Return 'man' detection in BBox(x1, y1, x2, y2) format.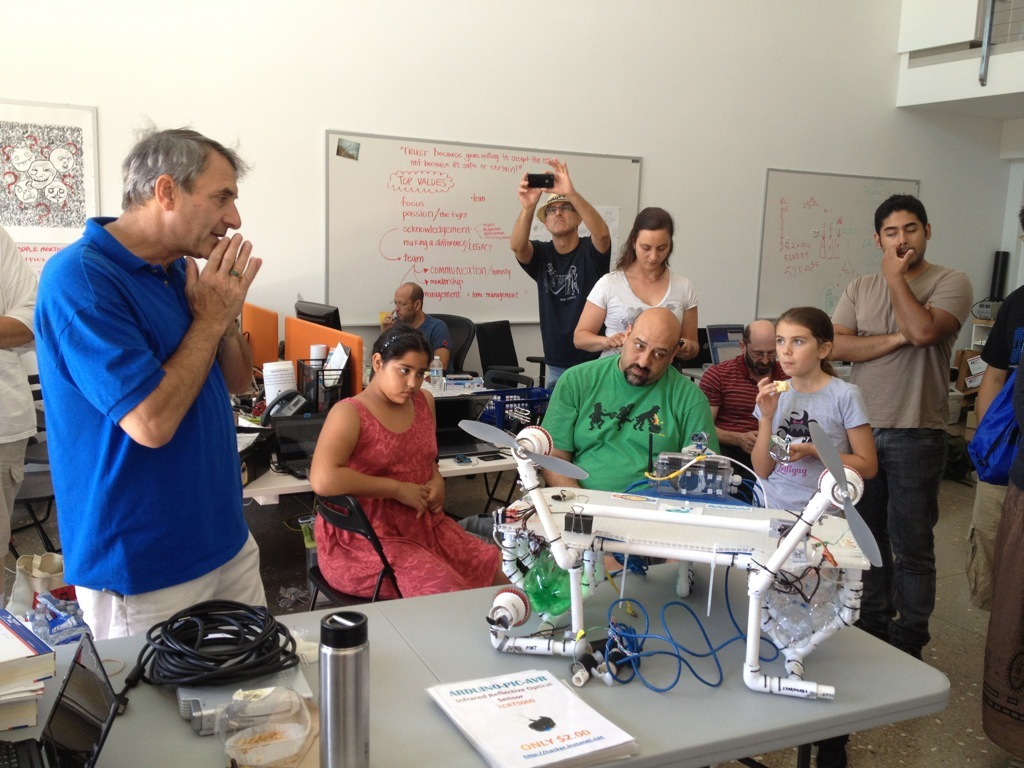
BBox(0, 225, 39, 554).
